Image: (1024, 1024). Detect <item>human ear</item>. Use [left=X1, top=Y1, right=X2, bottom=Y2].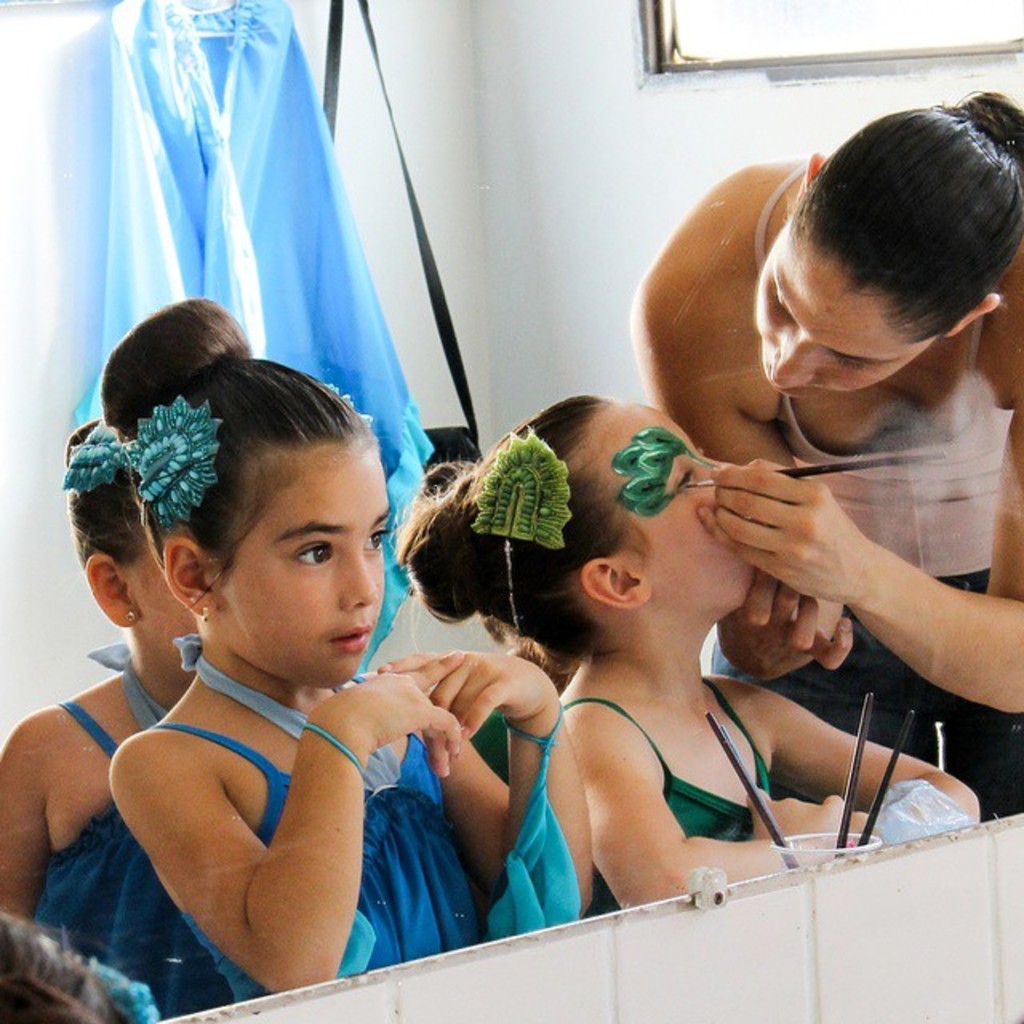
[left=83, top=550, right=146, bottom=630].
